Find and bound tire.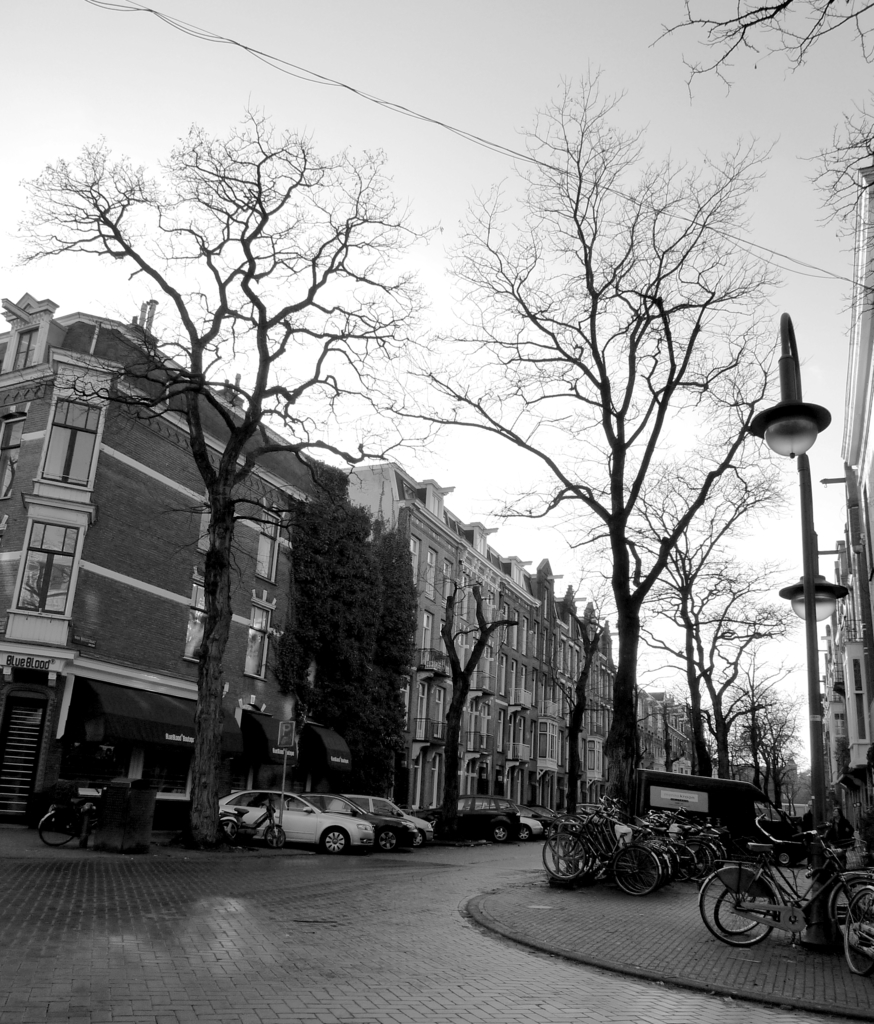
Bound: x1=843 y1=881 x2=867 y2=974.
